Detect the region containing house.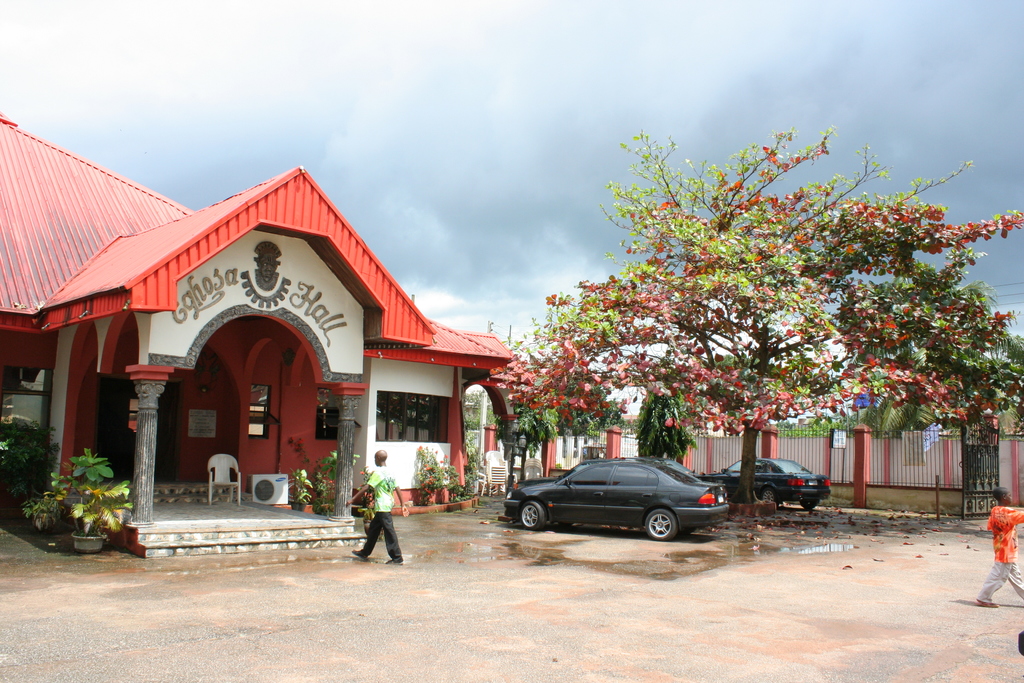
x1=575 y1=320 x2=1023 y2=504.
